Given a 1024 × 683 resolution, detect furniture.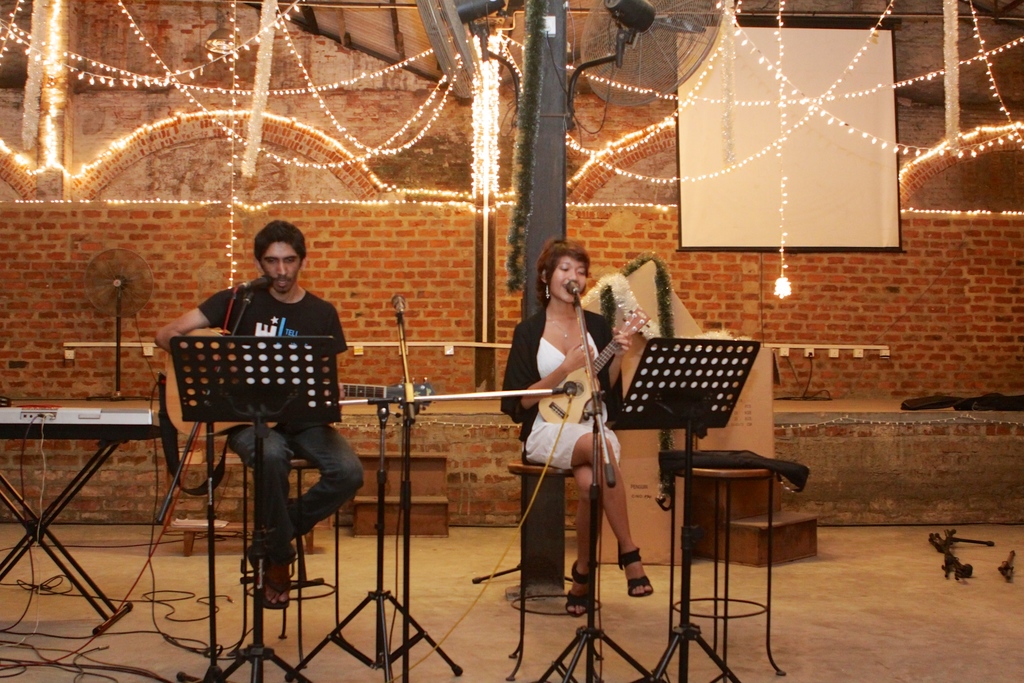
x1=656 y1=443 x2=810 y2=682.
